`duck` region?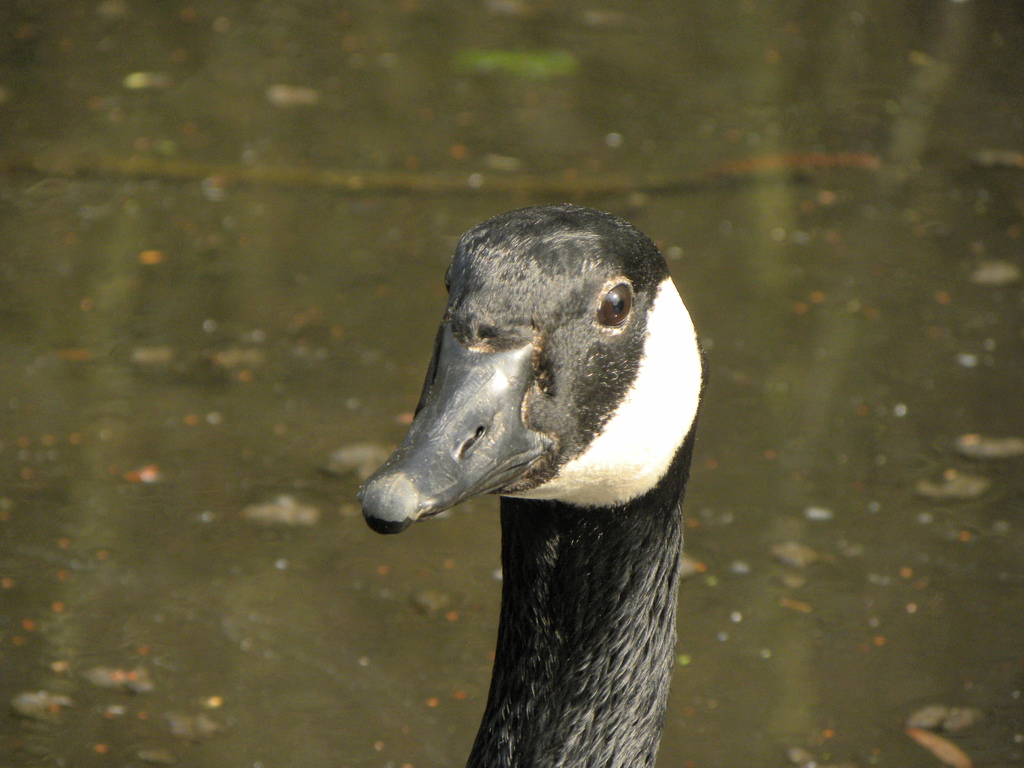
box=[364, 205, 721, 767]
